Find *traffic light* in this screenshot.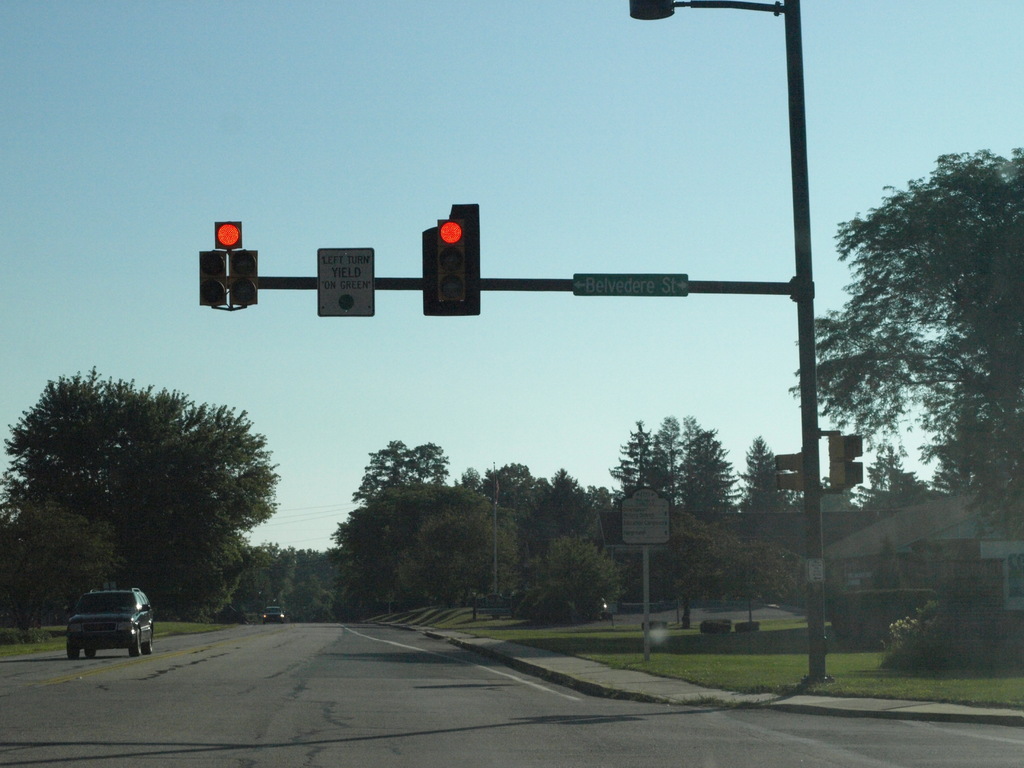
The bounding box for *traffic light* is detection(200, 221, 259, 312).
